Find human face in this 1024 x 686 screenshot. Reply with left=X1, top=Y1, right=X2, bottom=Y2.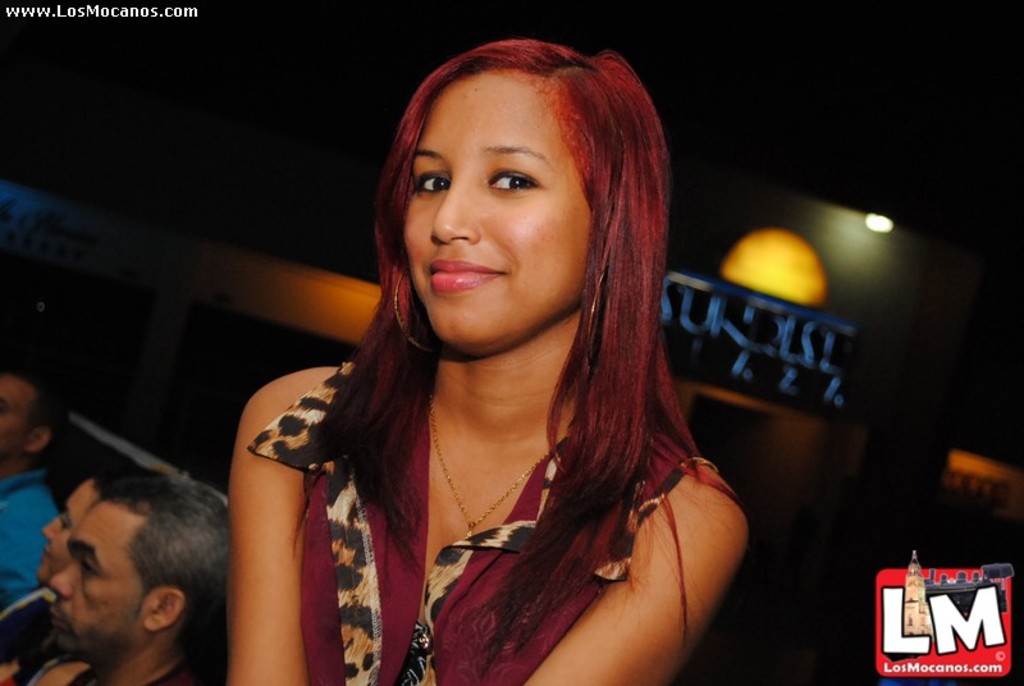
left=51, top=506, right=151, bottom=651.
